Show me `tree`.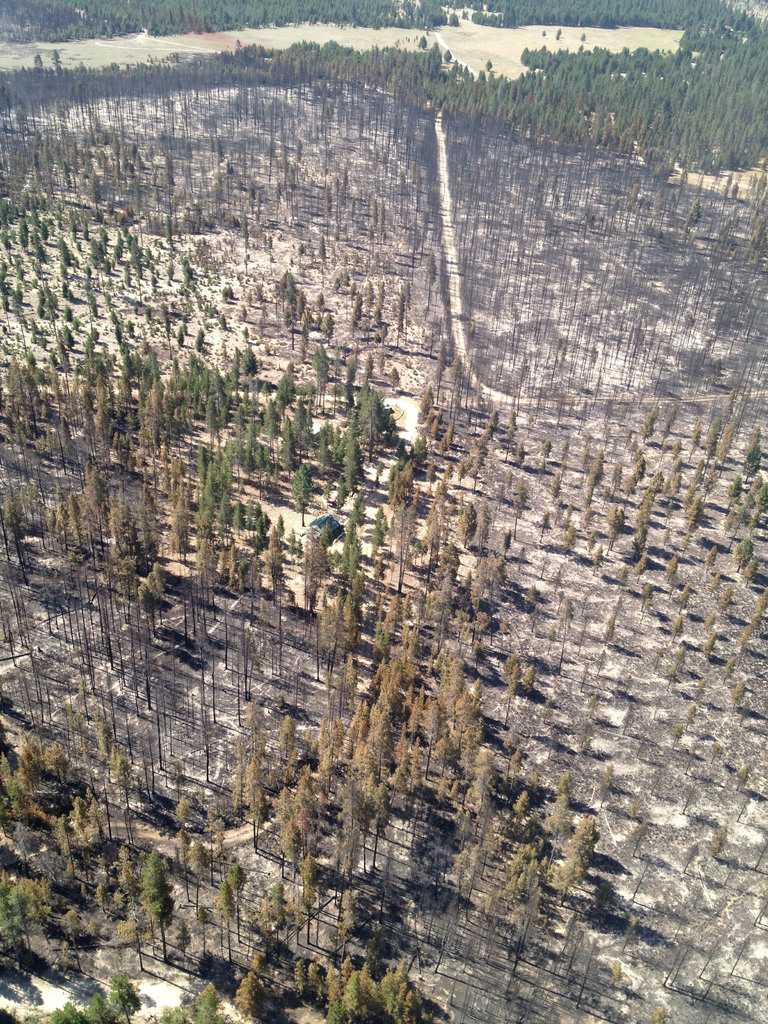
`tree` is here: left=278, top=374, right=294, bottom=398.
